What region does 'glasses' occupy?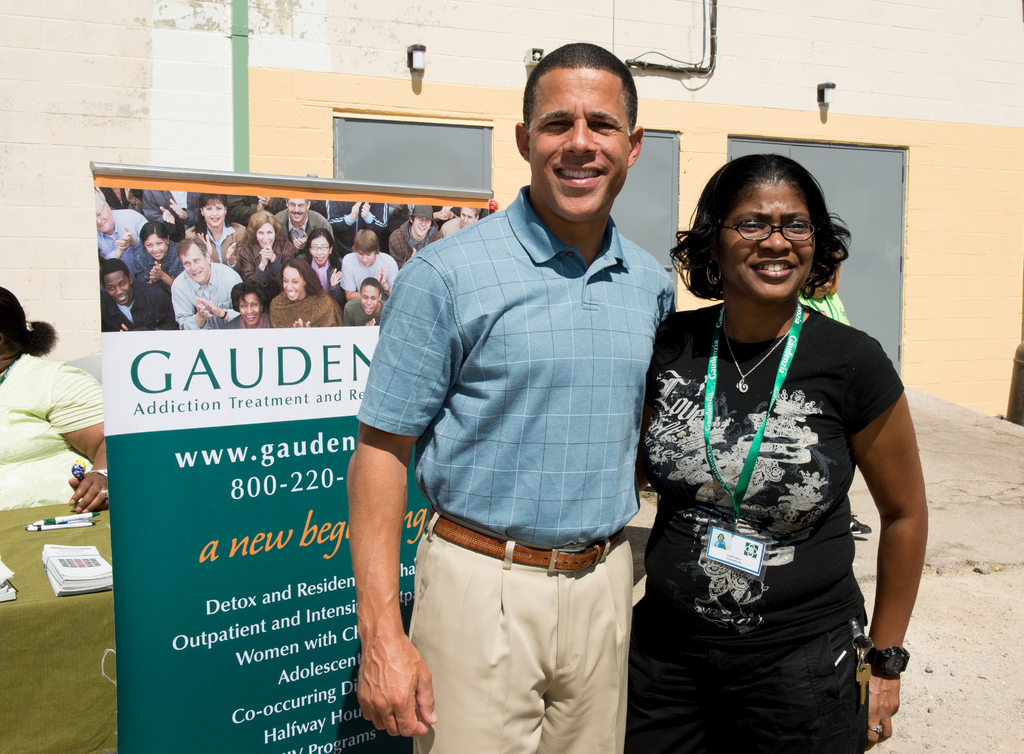
{"left": 287, "top": 201, "right": 307, "bottom": 211}.
